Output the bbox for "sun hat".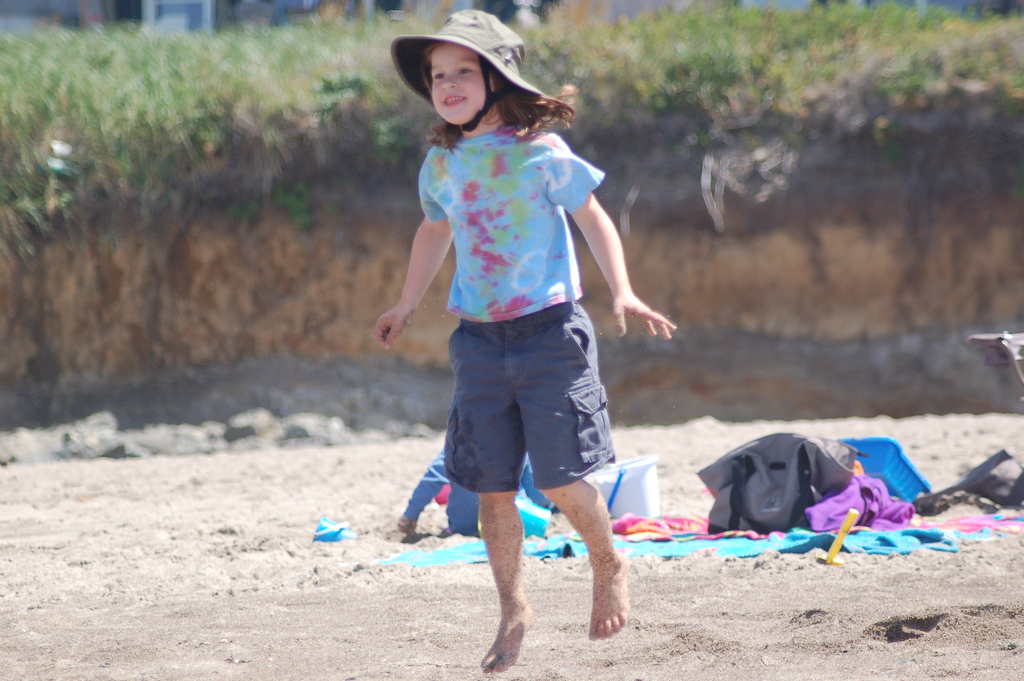
<bbox>386, 12, 554, 133</bbox>.
